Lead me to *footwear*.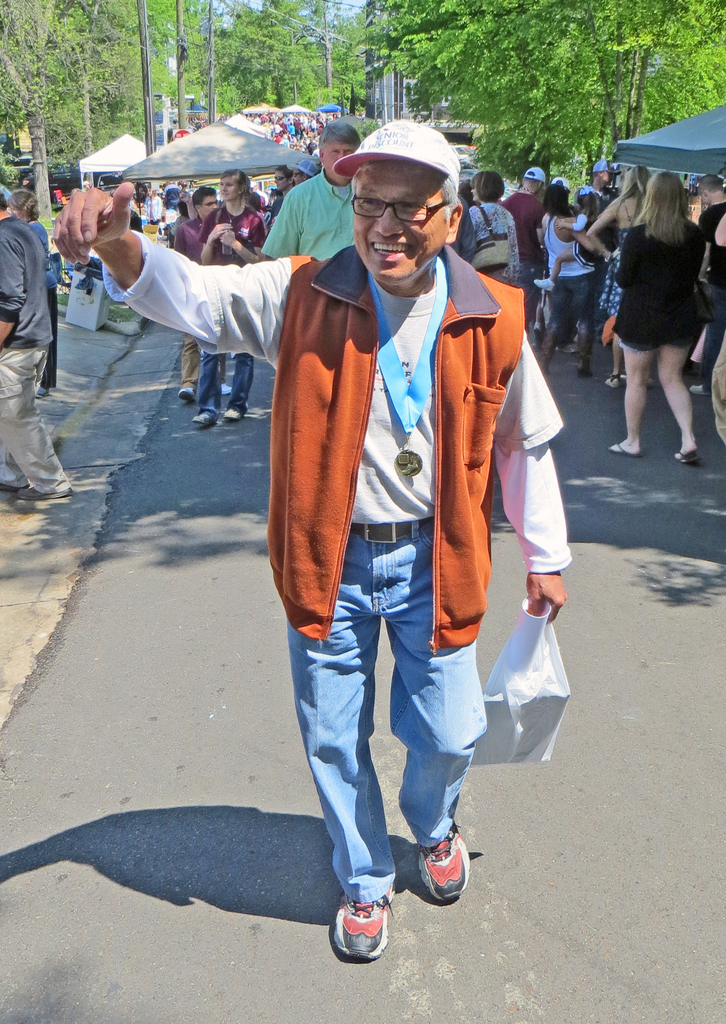
Lead to (672,450,704,466).
